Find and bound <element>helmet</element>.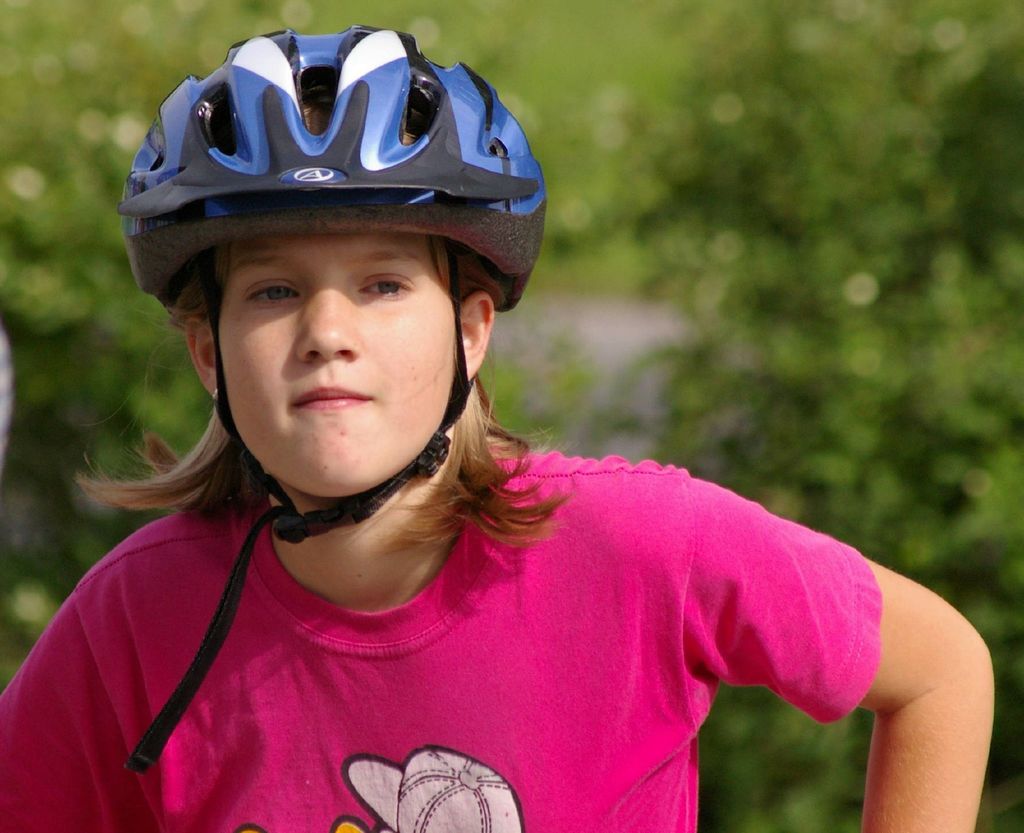
Bound: bbox(119, 21, 545, 776).
